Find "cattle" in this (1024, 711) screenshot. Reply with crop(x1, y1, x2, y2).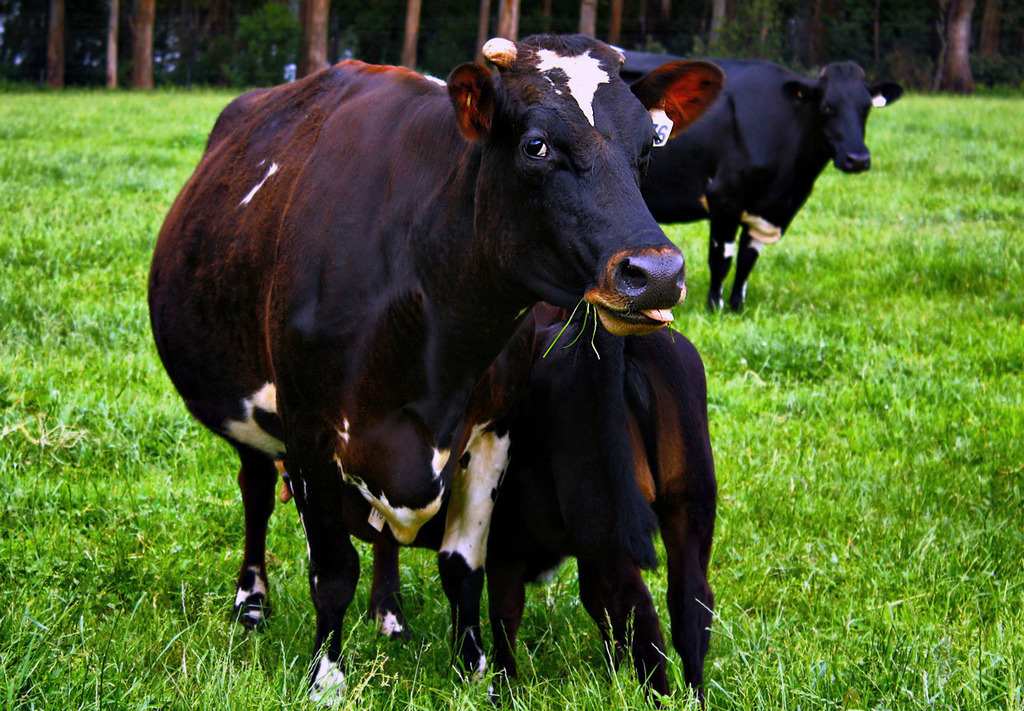
crop(625, 47, 906, 311).
